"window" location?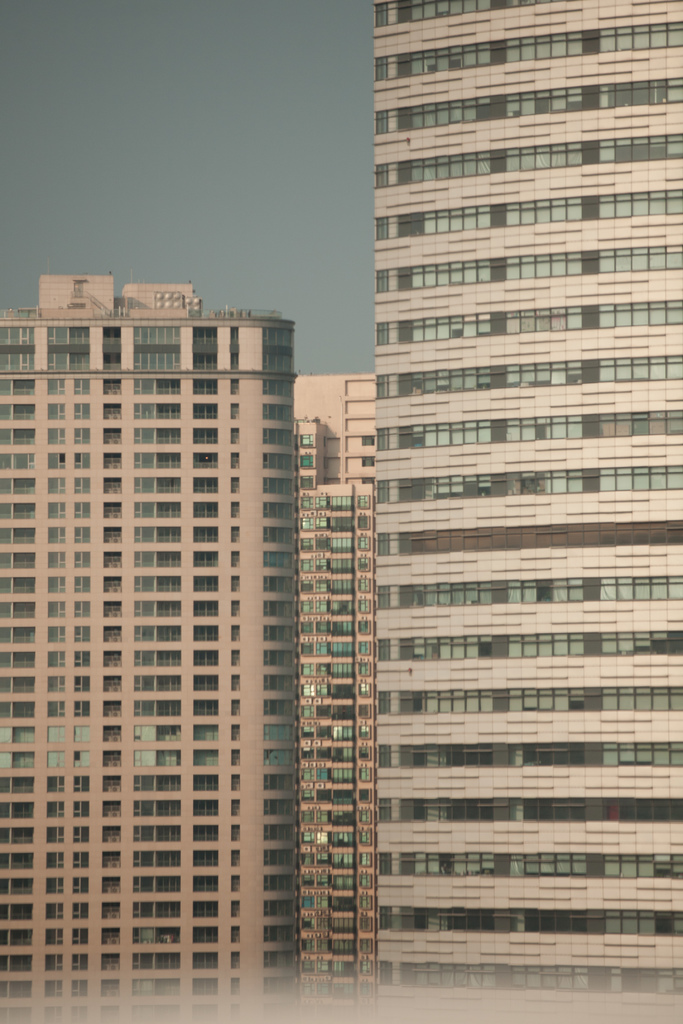
(0, 623, 35, 643)
